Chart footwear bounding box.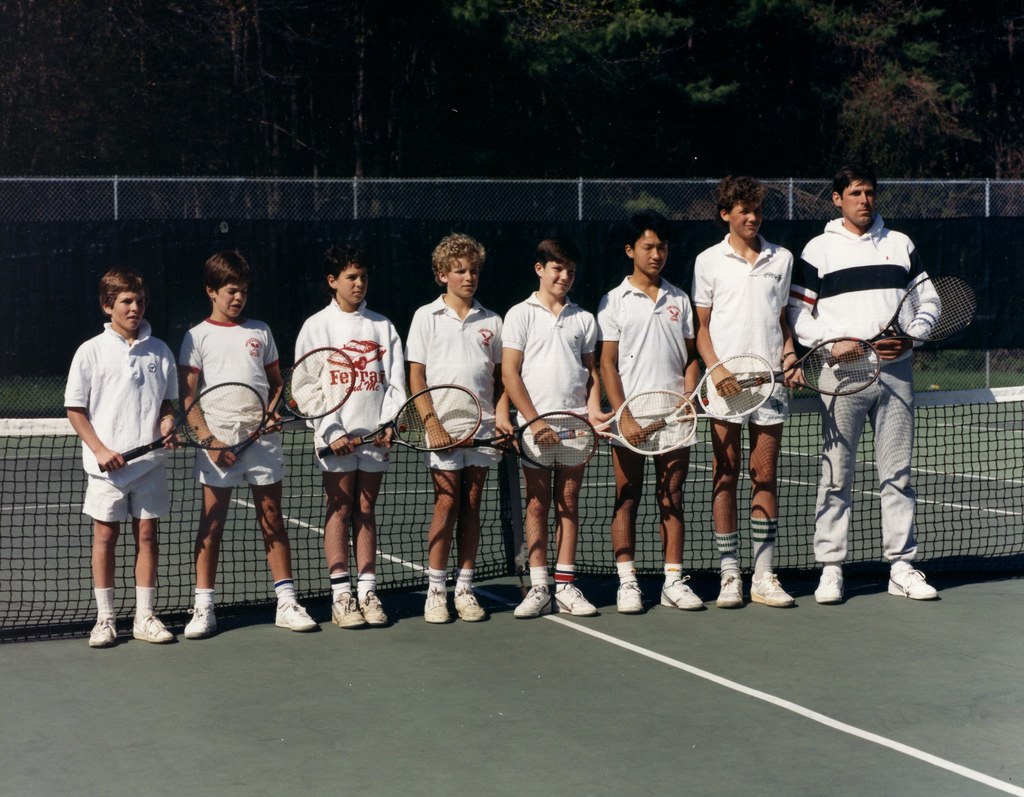
Charted: box(424, 584, 451, 624).
